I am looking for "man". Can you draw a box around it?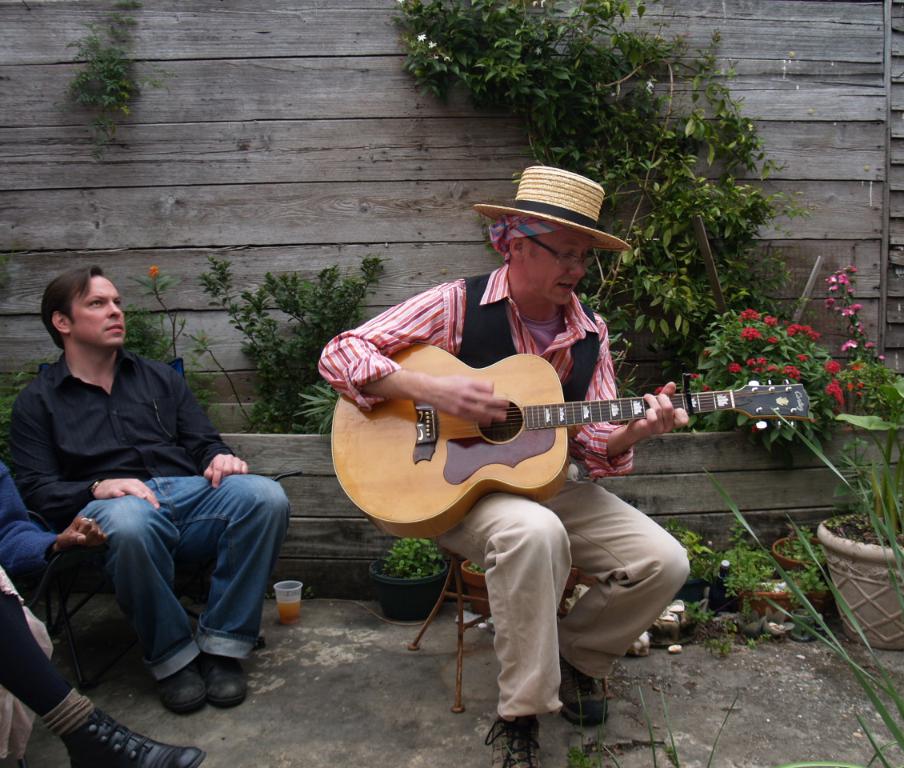
Sure, the bounding box is 319,166,687,767.
